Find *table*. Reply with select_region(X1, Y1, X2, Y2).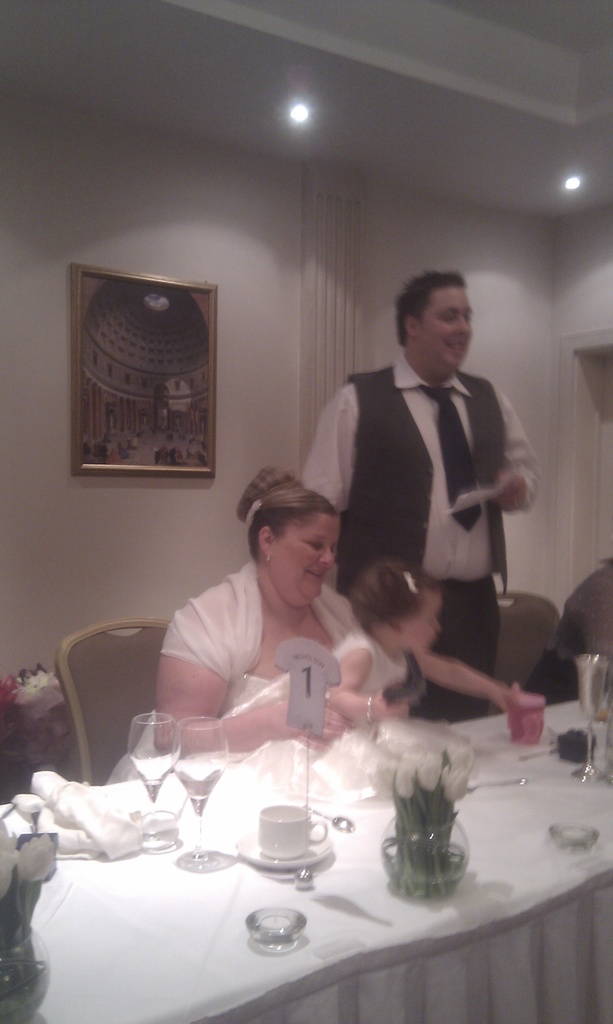
select_region(4, 707, 572, 984).
